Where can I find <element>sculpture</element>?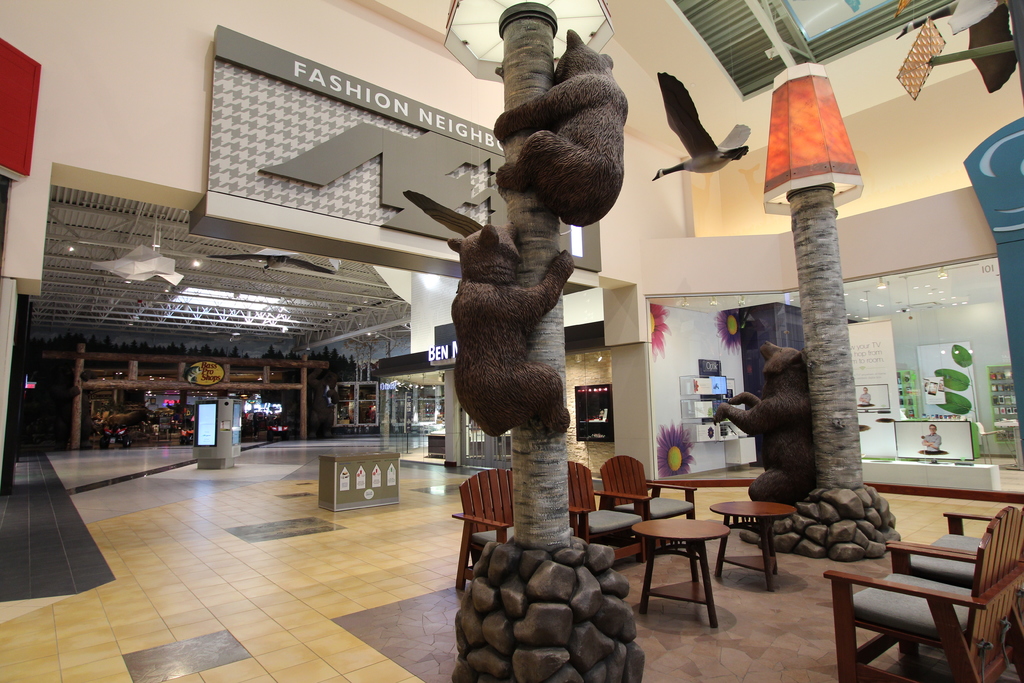
You can find it at {"x1": 703, "y1": 331, "x2": 821, "y2": 508}.
